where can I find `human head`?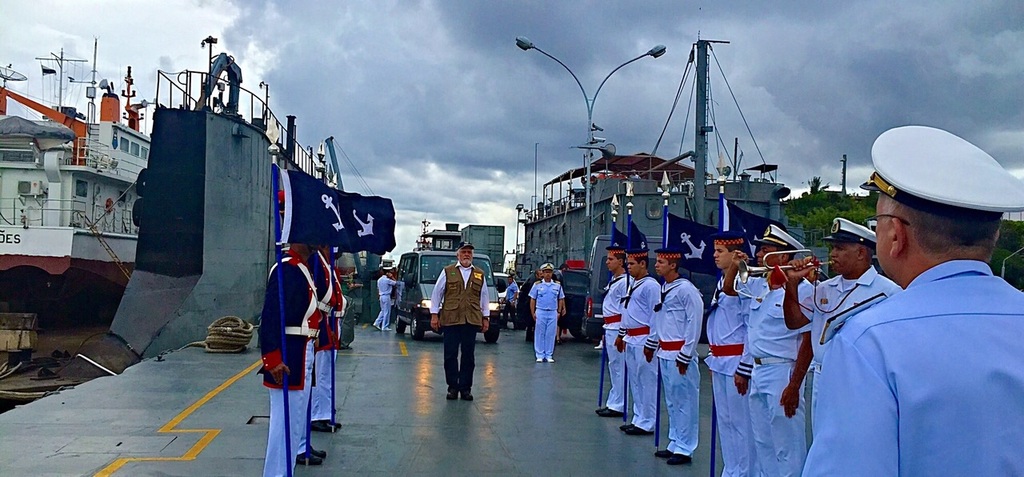
You can find it at bbox=[858, 126, 1016, 289].
